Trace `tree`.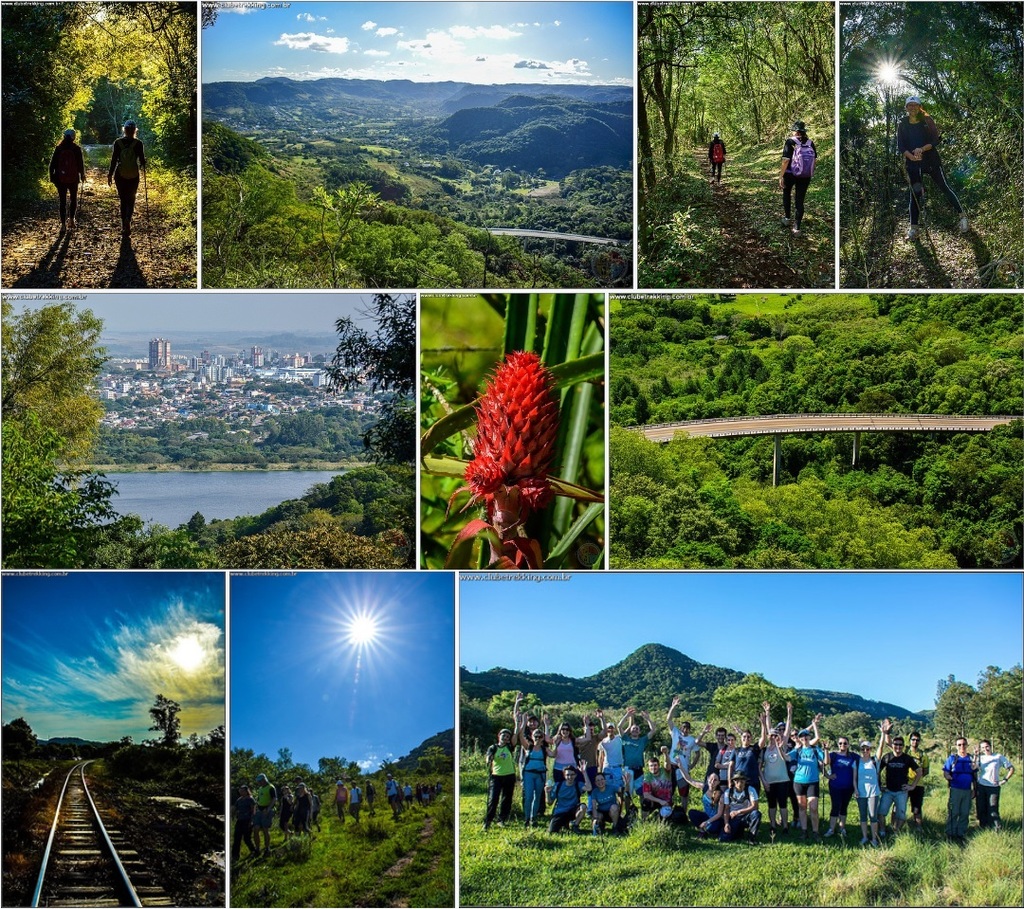
Traced to left=305, top=305, right=417, bottom=491.
